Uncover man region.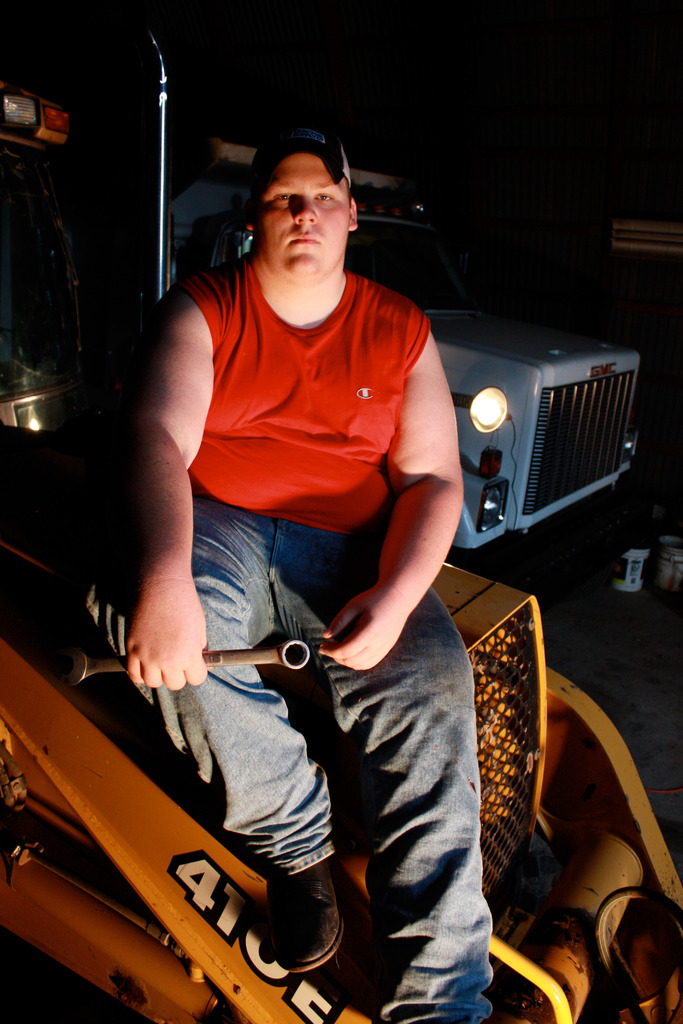
Uncovered: Rect(102, 99, 504, 1011).
